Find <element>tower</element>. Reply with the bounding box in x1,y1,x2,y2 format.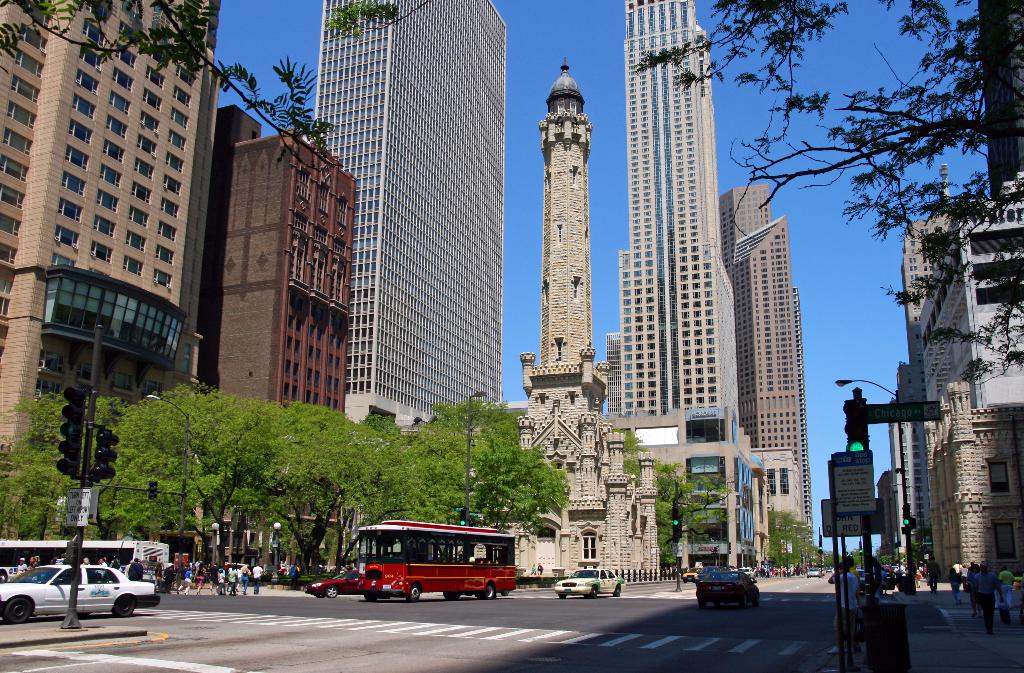
901,158,952,360.
